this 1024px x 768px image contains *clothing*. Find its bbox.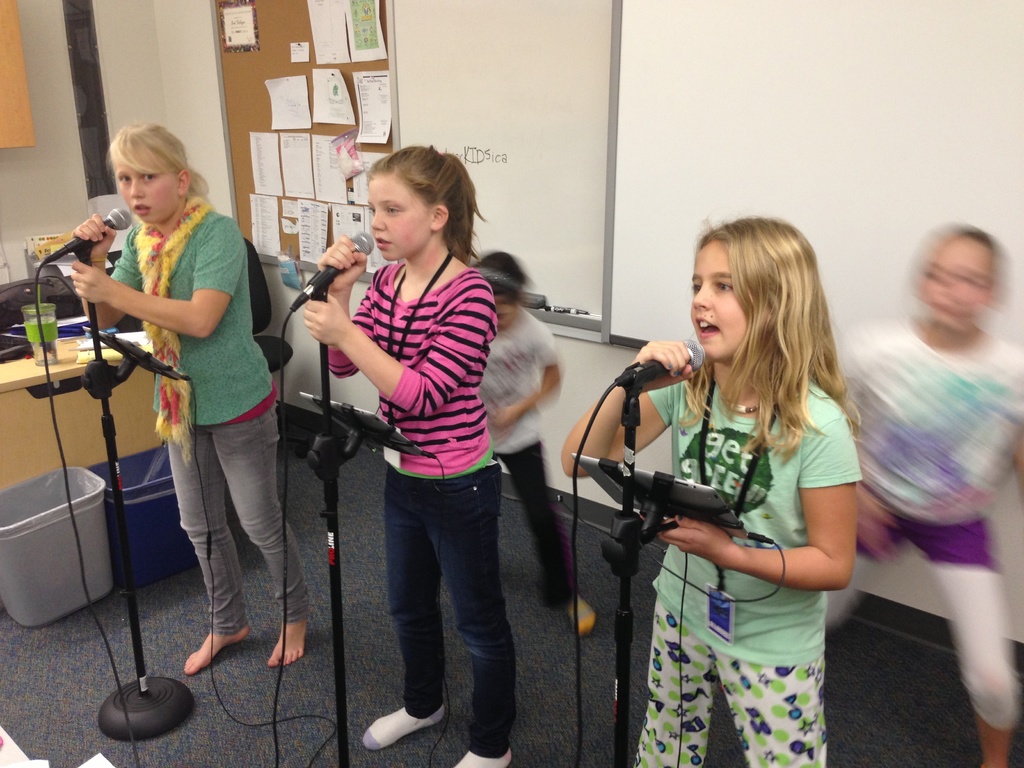
box(861, 322, 1023, 715).
